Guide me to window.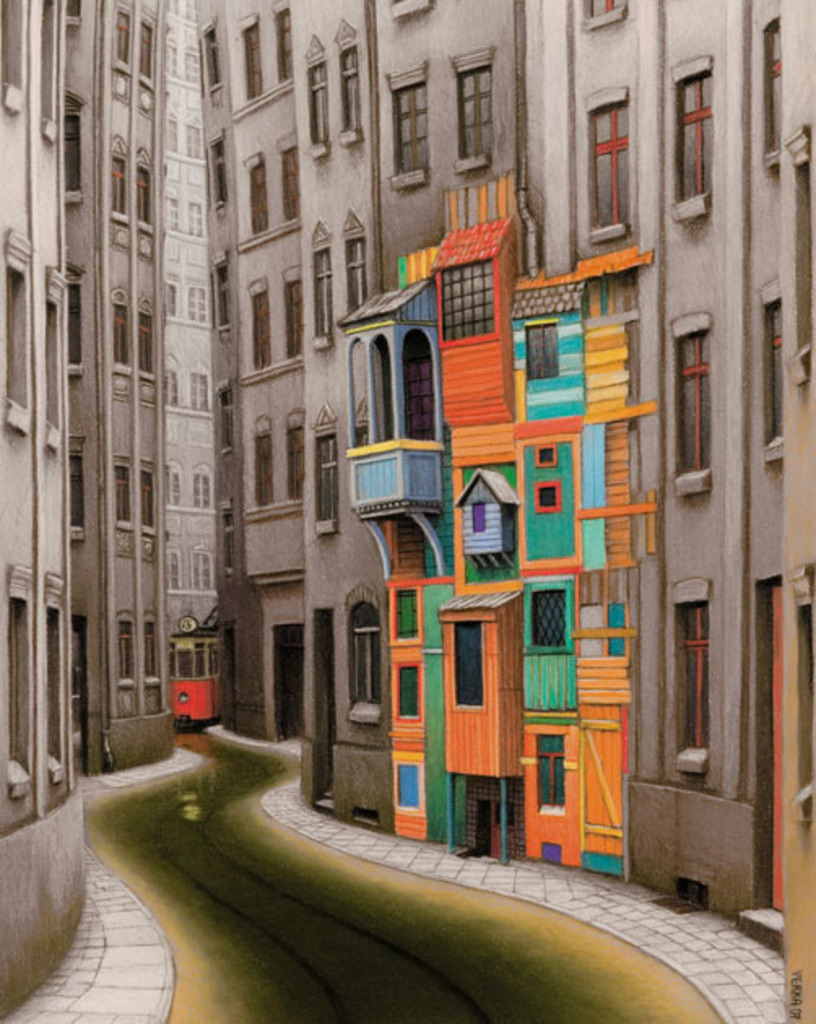
Guidance: 281, 143, 302, 219.
